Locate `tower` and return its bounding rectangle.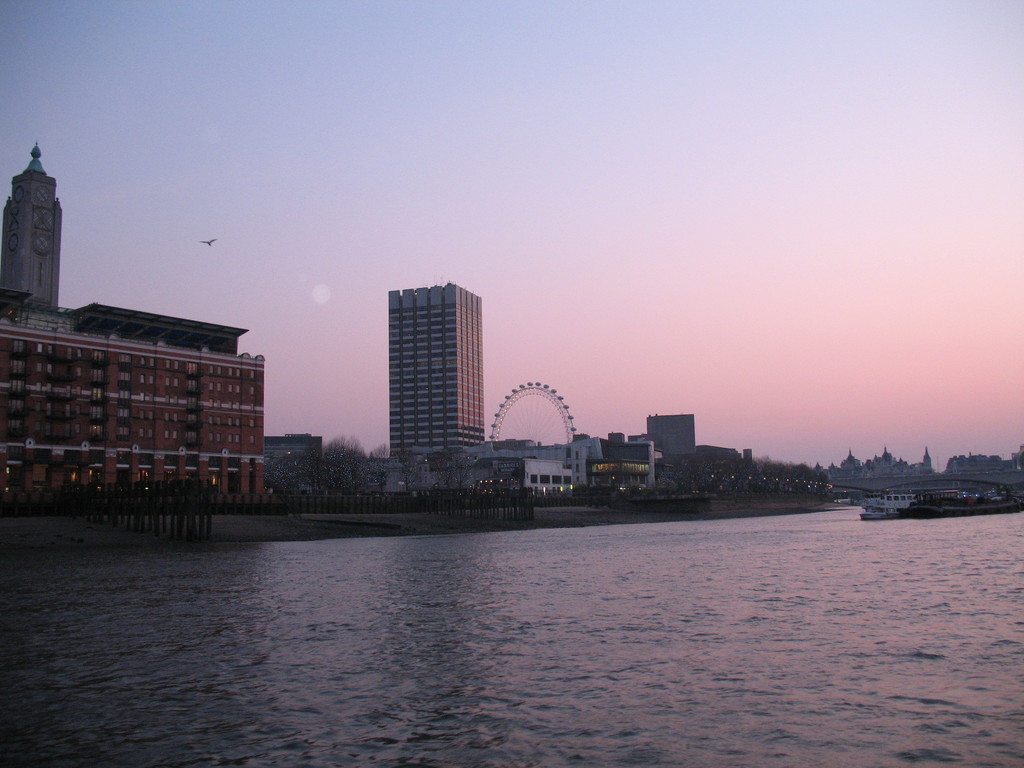
<bbox>846, 444, 863, 476</bbox>.
